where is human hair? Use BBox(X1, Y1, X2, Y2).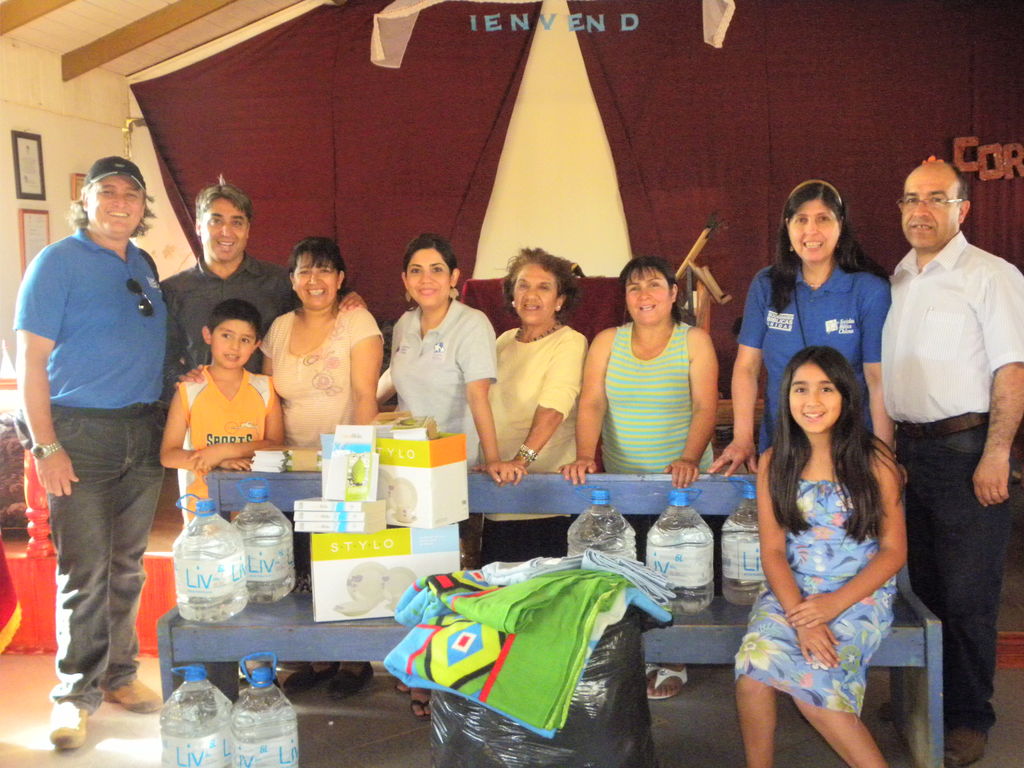
BBox(952, 164, 972, 204).
